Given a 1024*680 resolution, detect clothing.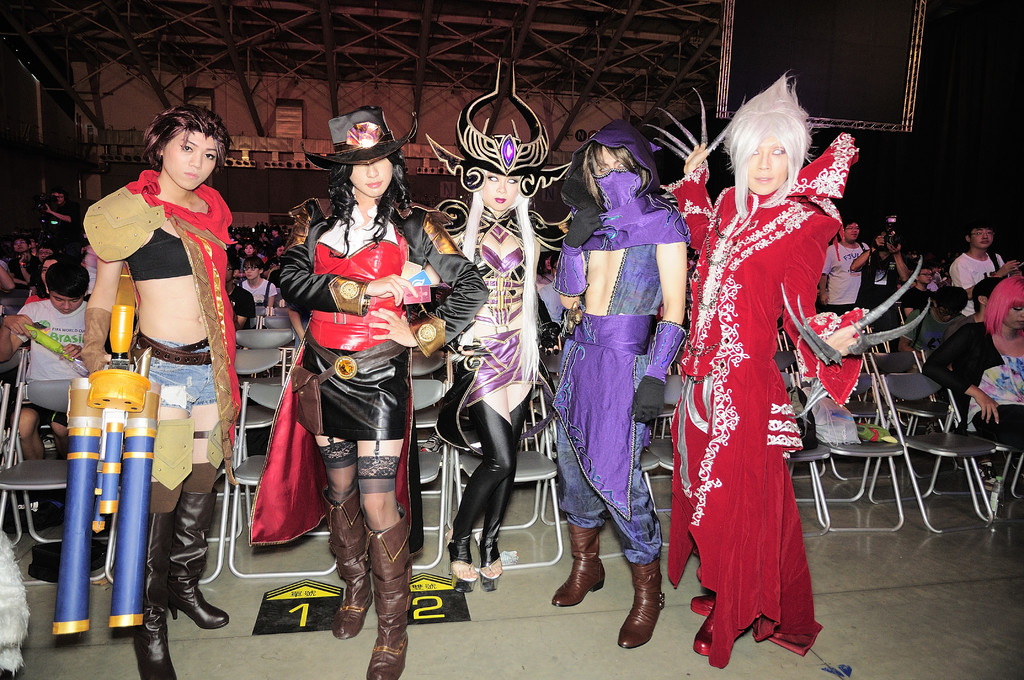
pyautogui.locateOnScreen(83, 172, 244, 494).
